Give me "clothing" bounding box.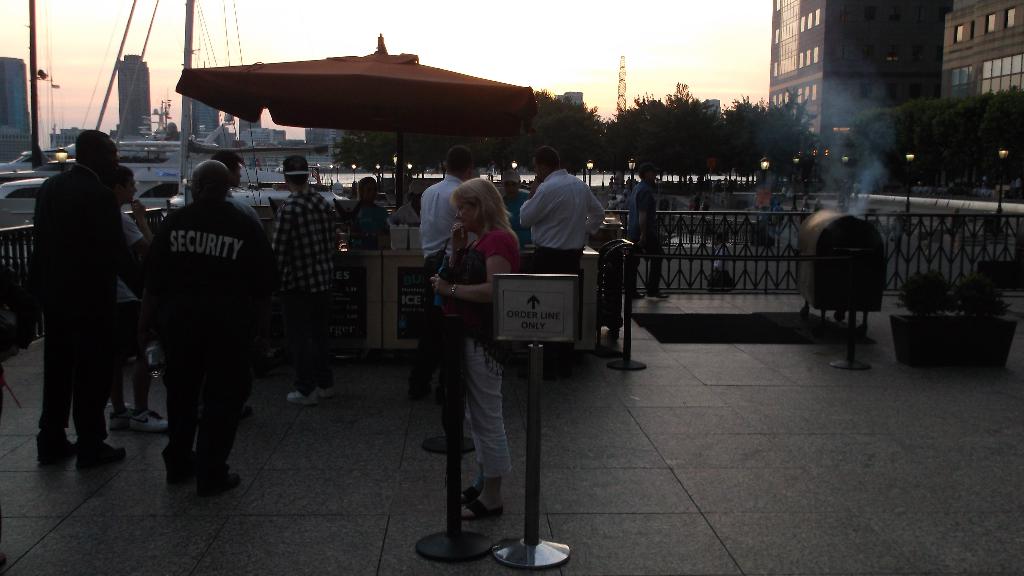
(24, 110, 142, 458).
